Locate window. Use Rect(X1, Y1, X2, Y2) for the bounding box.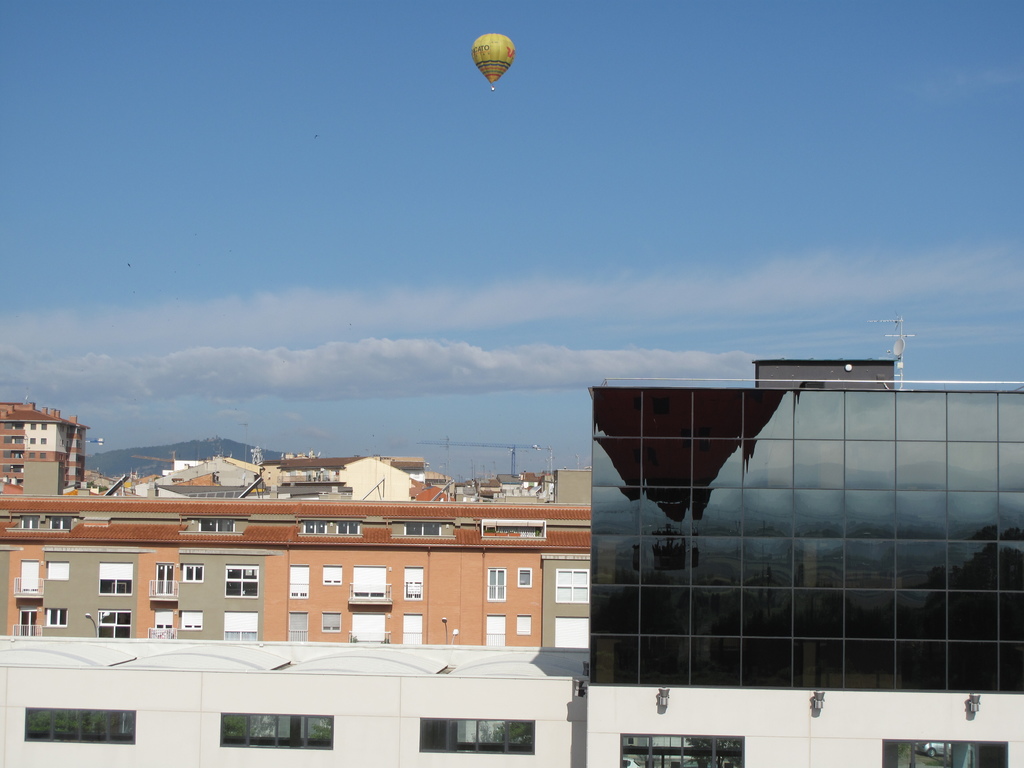
Rect(97, 580, 134, 595).
